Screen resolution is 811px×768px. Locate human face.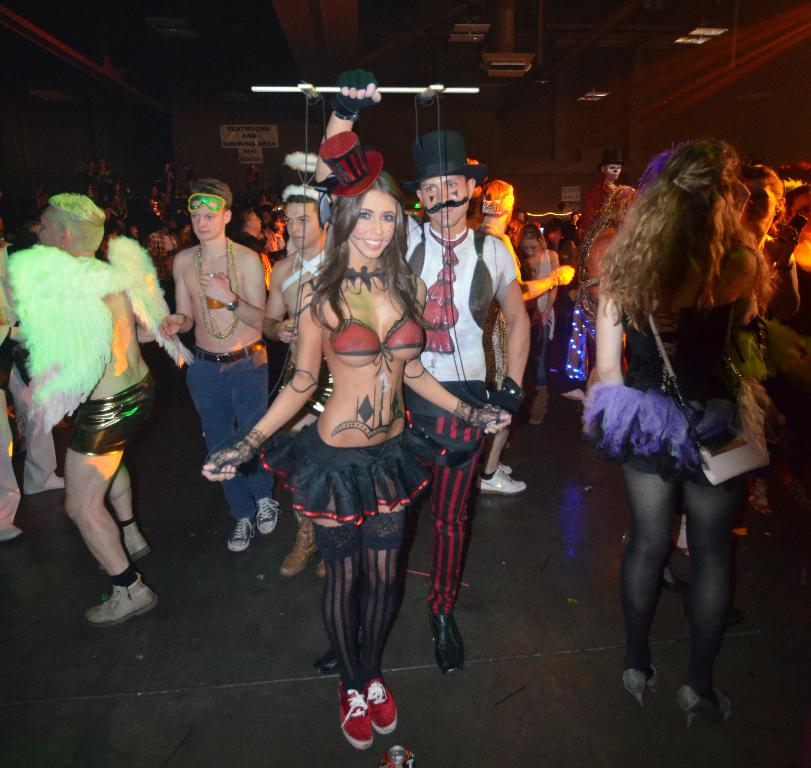
[left=281, top=204, right=319, bottom=250].
